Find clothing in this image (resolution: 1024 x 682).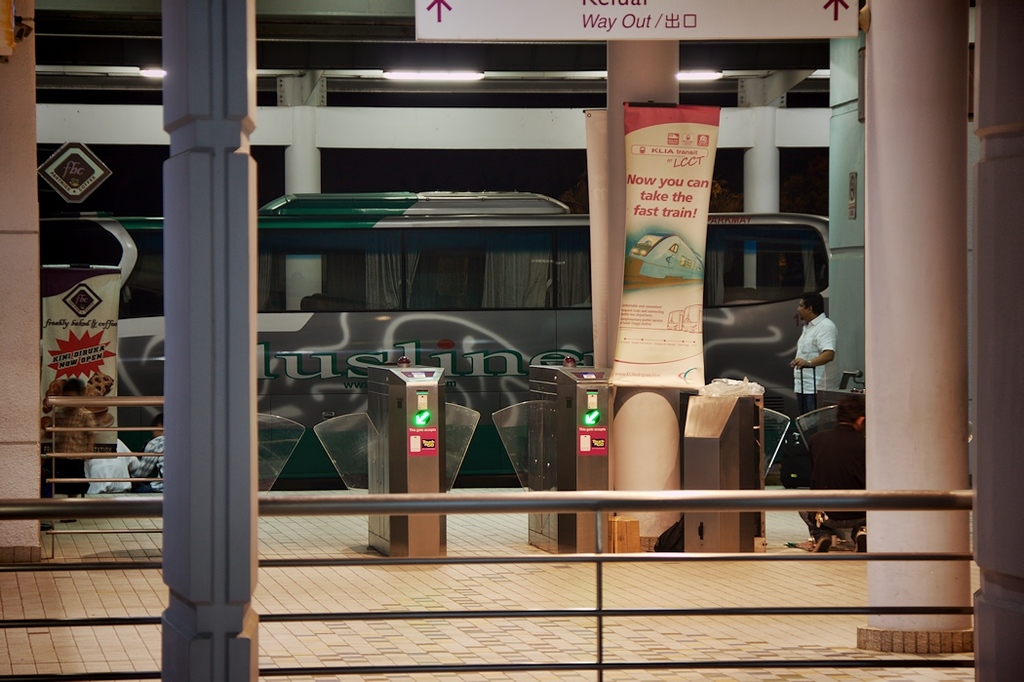
x1=142, y1=438, x2=167, y2=483.
